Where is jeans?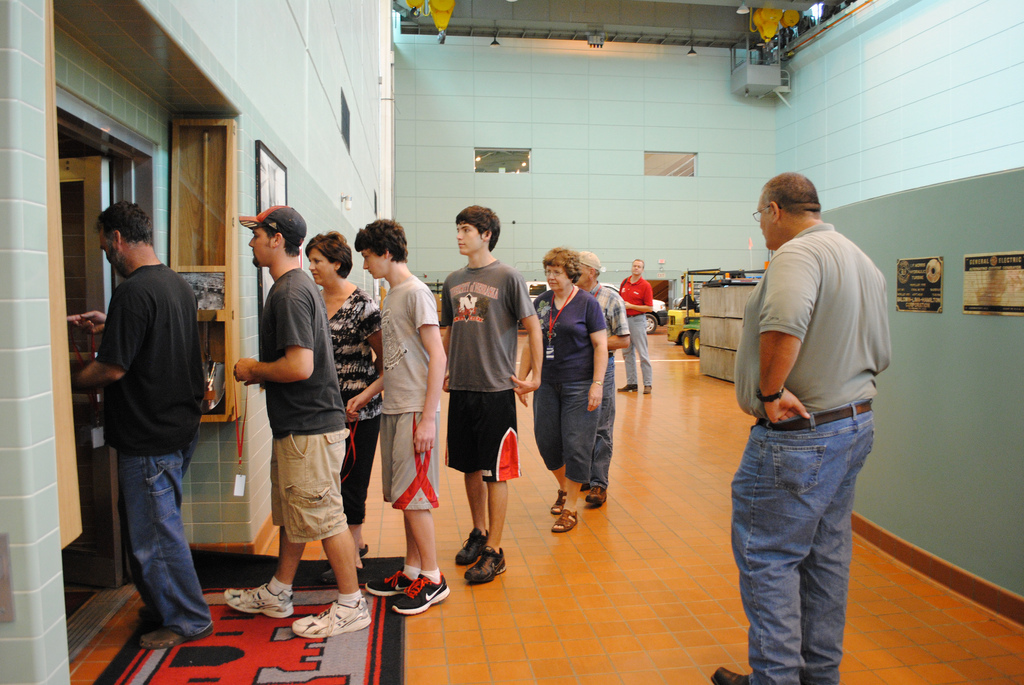
locate(265, 430, 357, 541).
